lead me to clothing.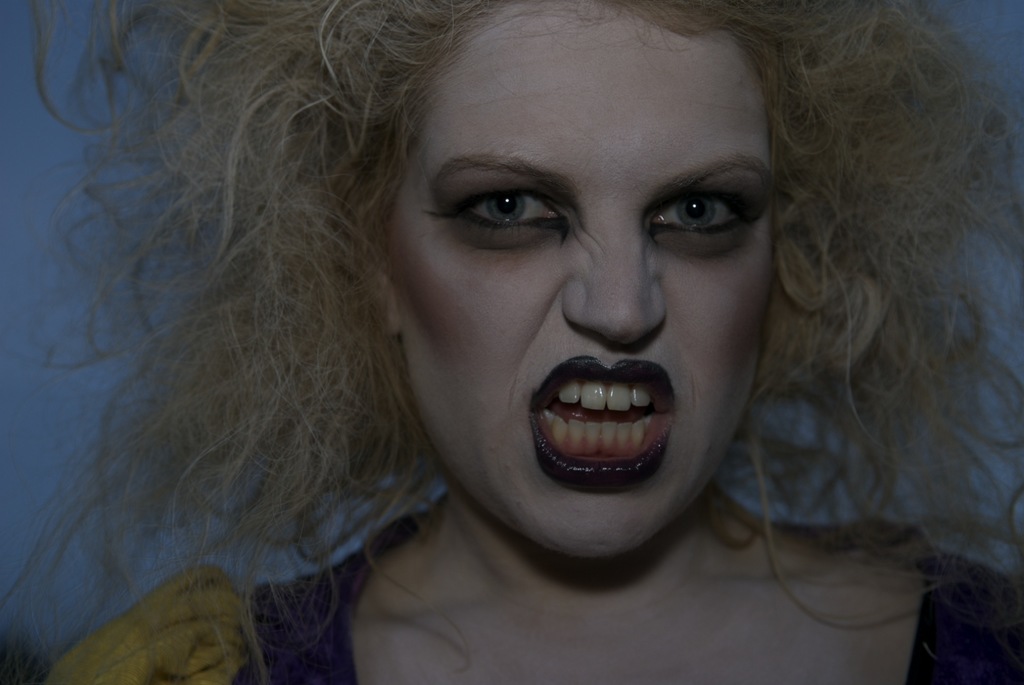
Lead to [233,507,1023,681].
